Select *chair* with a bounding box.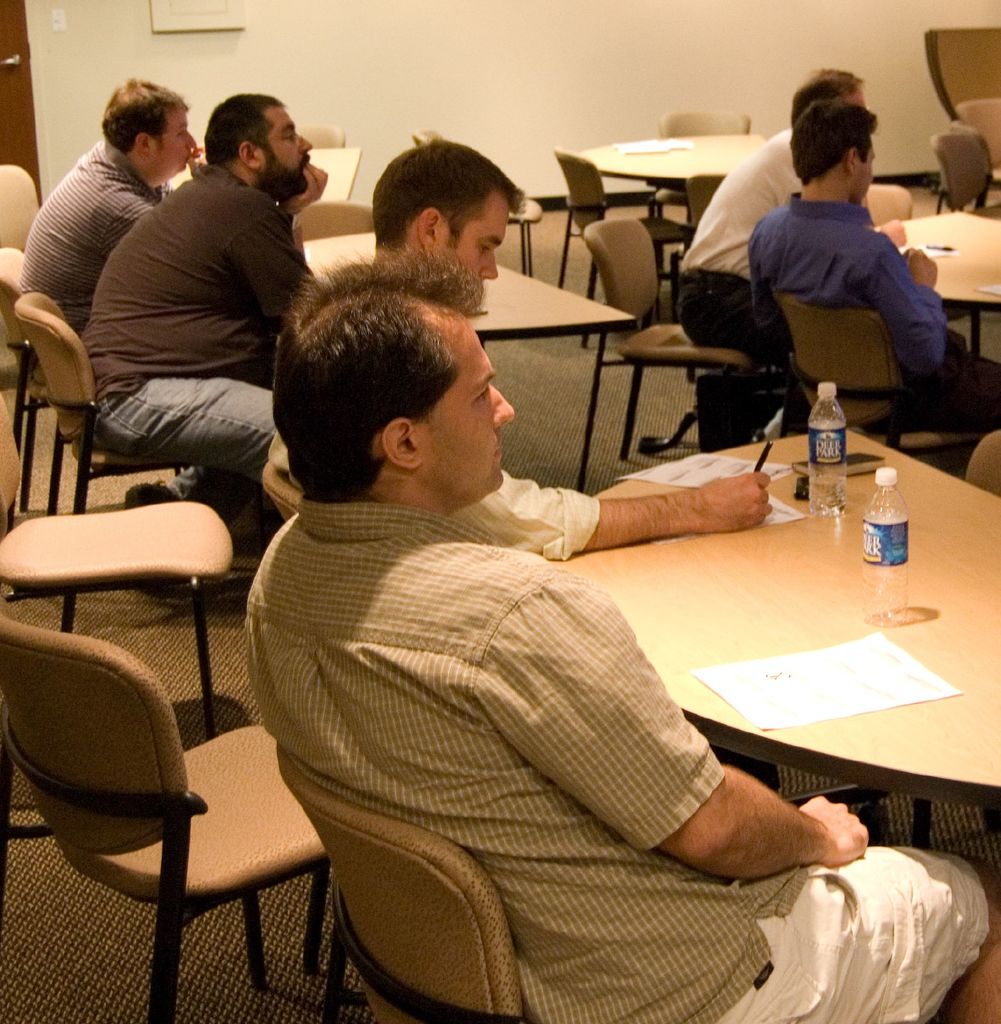
<box>860,179,918,228</box>.
